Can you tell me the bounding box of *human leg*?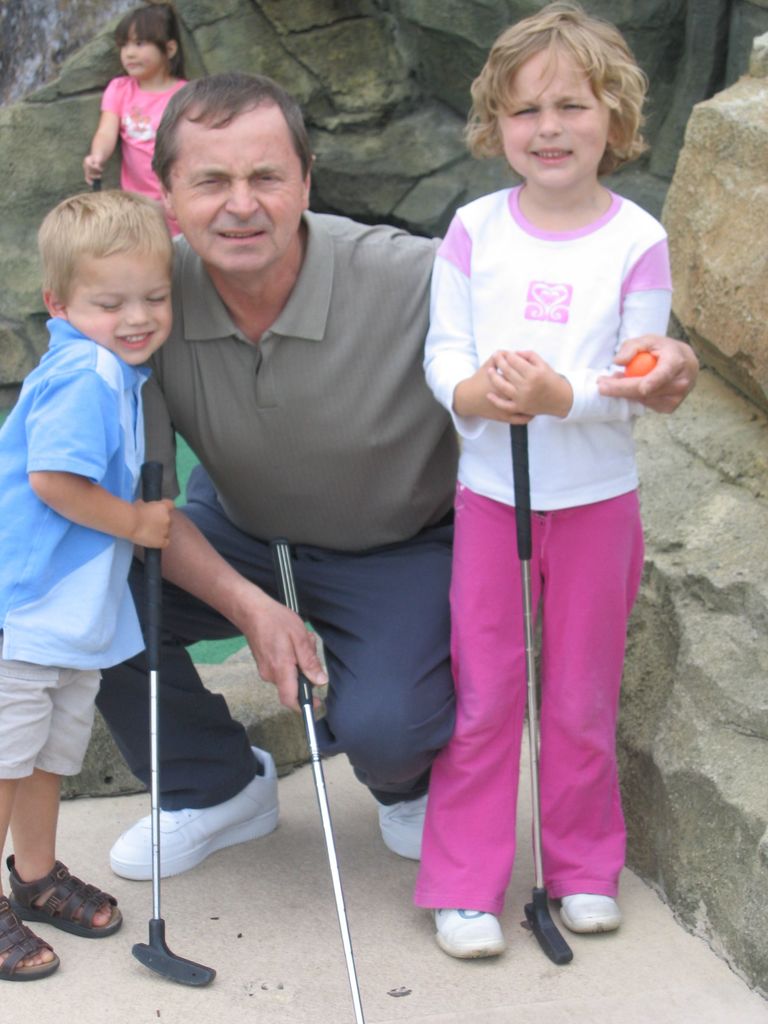
box(98, 465, 294, 879).
